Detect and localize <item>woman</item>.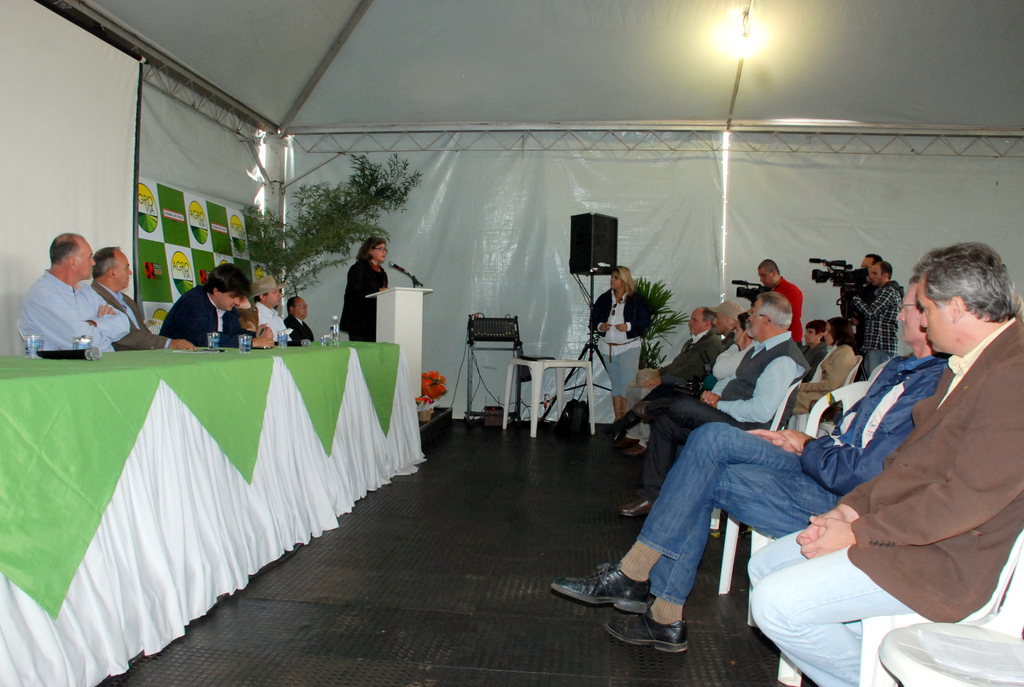
Localized at bbox=(586, 264, 649, 429).
